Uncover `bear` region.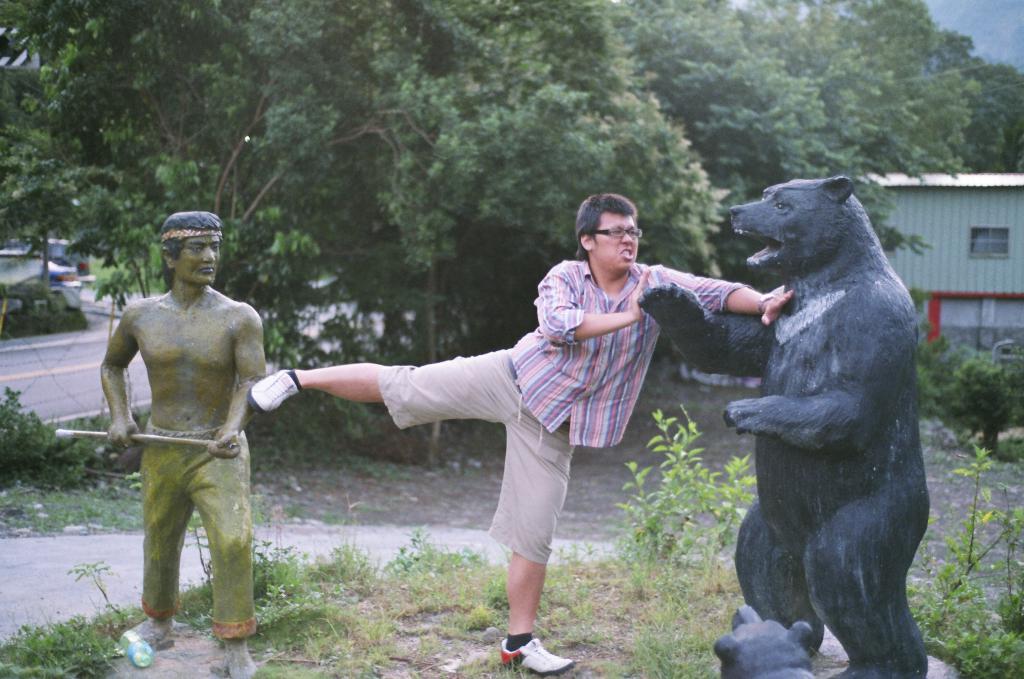
Uncovered: Rect(712, 601, 816, 678).
